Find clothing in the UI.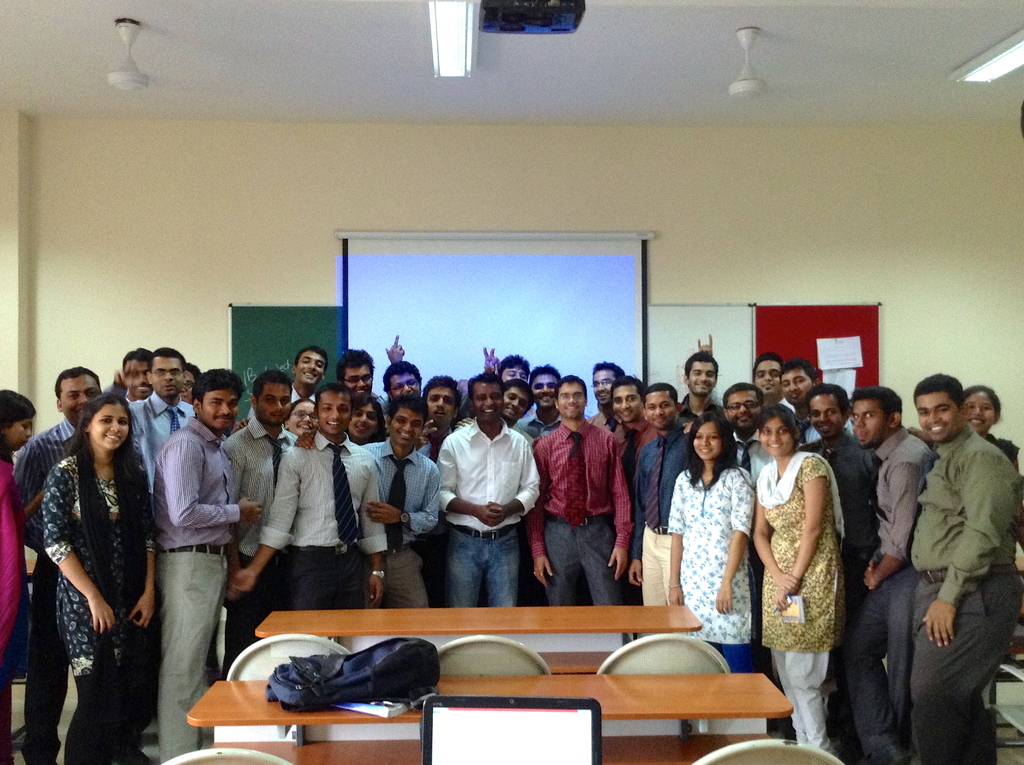
UI element at {"left": 424, "top": 393, "right": 542, "bottom": 620}.
